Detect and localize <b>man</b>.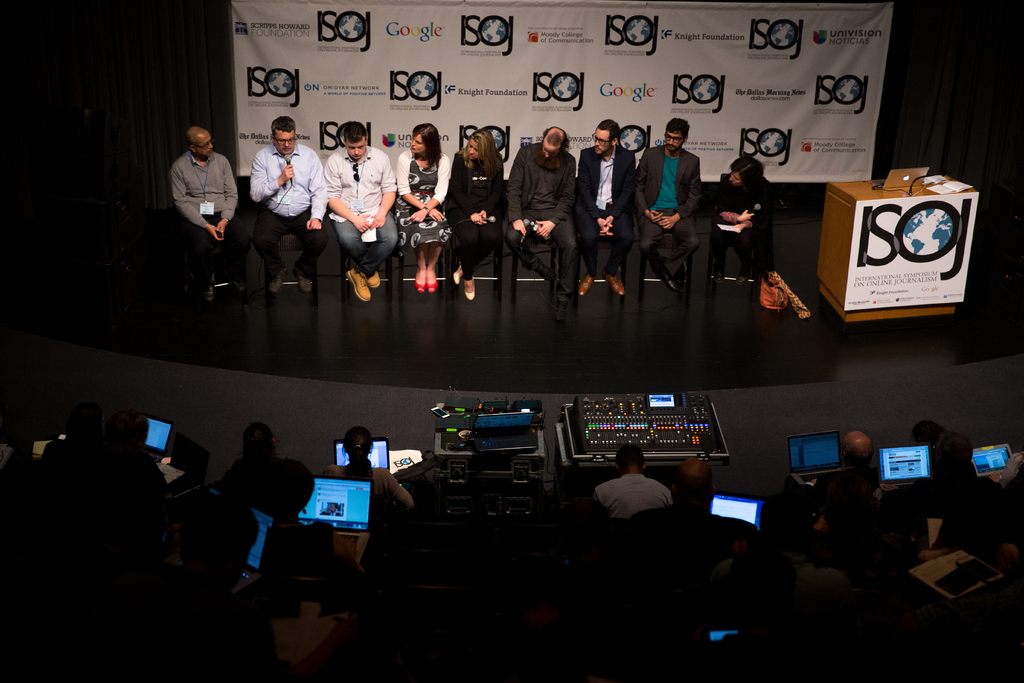
Localized at [left=507, top=121, right=588, bottom=301].
